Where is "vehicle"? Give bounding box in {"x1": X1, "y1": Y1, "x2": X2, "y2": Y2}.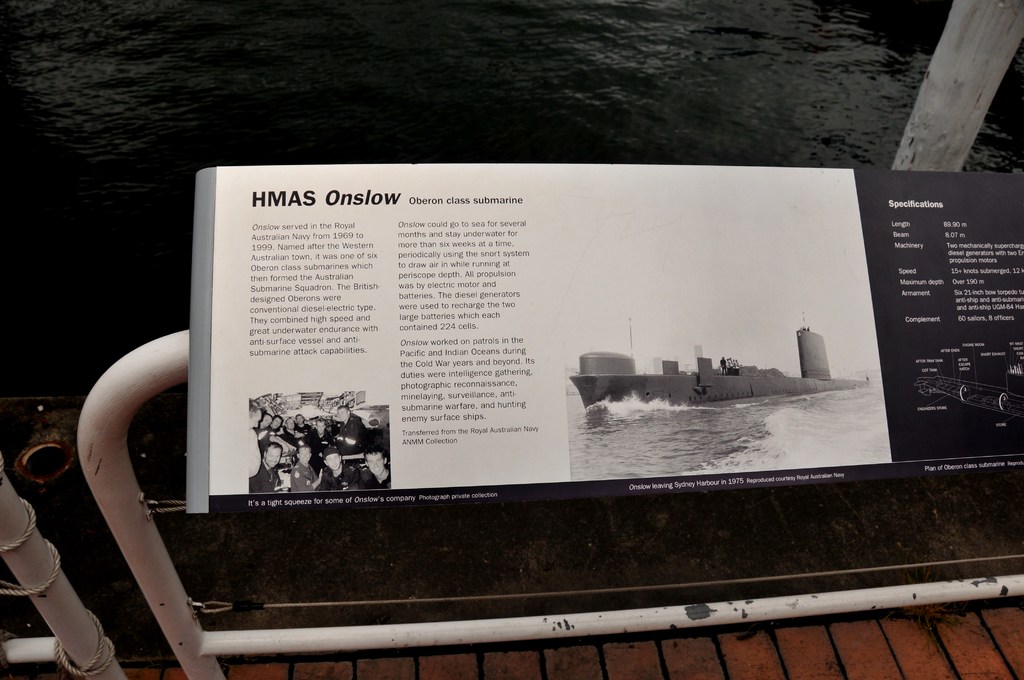
{"x1": 554, "y1": 358, "x2": 859, "y2": 436}.
